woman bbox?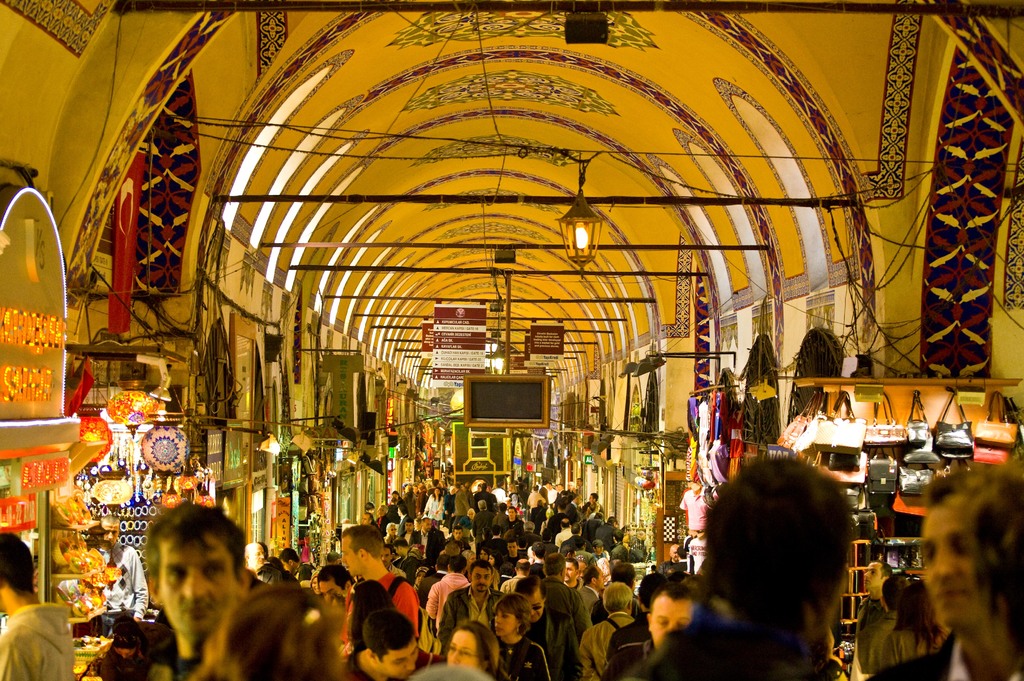
{"left": 488, "top": 592, "right": 557, "bottom": 680}
